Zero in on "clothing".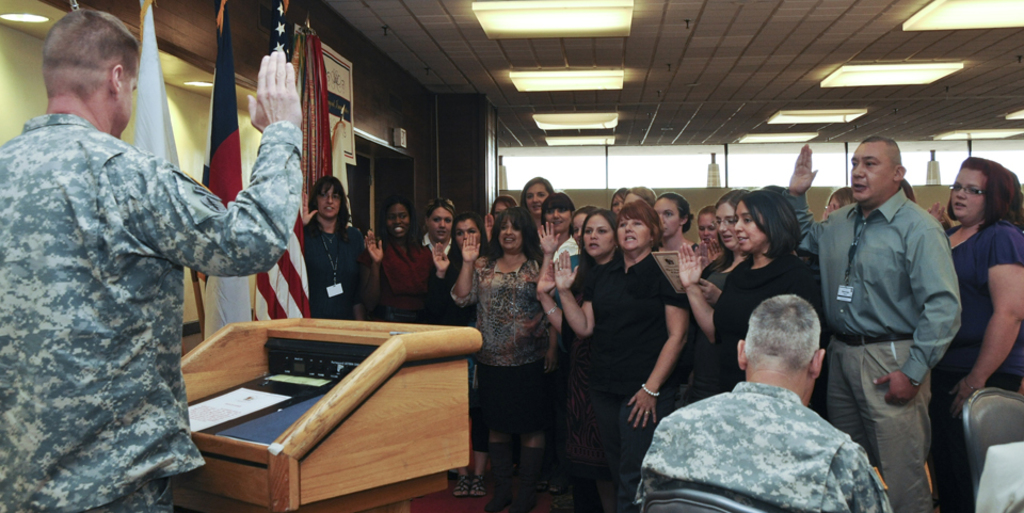
Zeroed in: bbox(629, 382, 891, 512).
